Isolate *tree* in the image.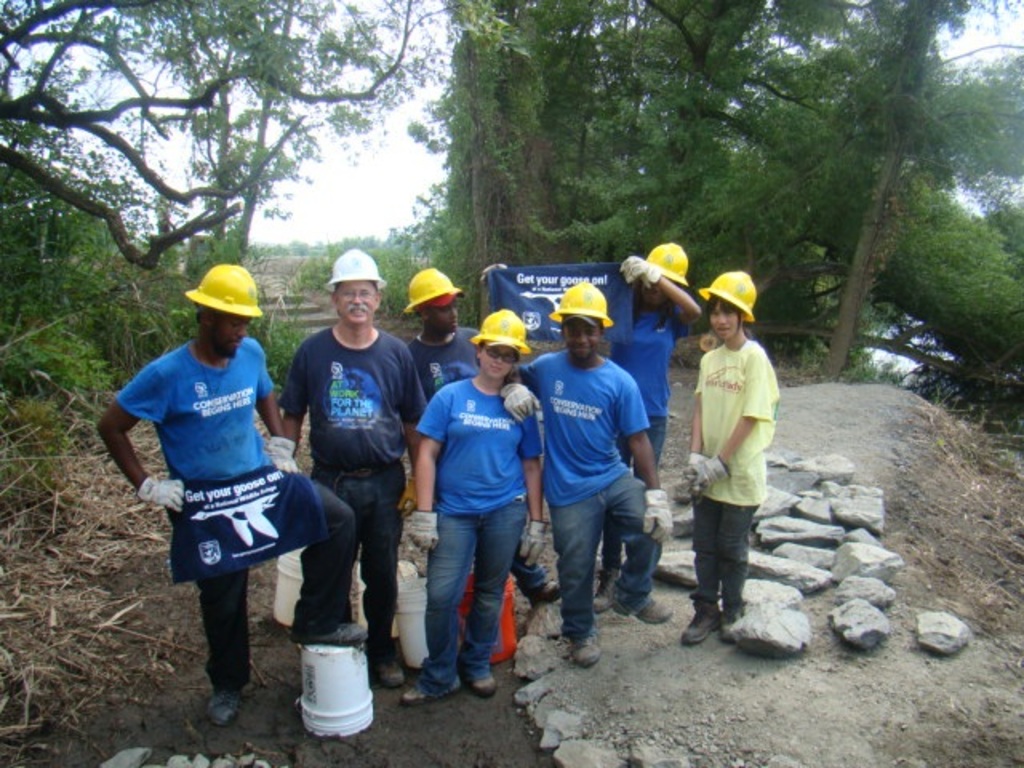
Isolated region: x1=0, y1=0, x2=451, y2=278.
